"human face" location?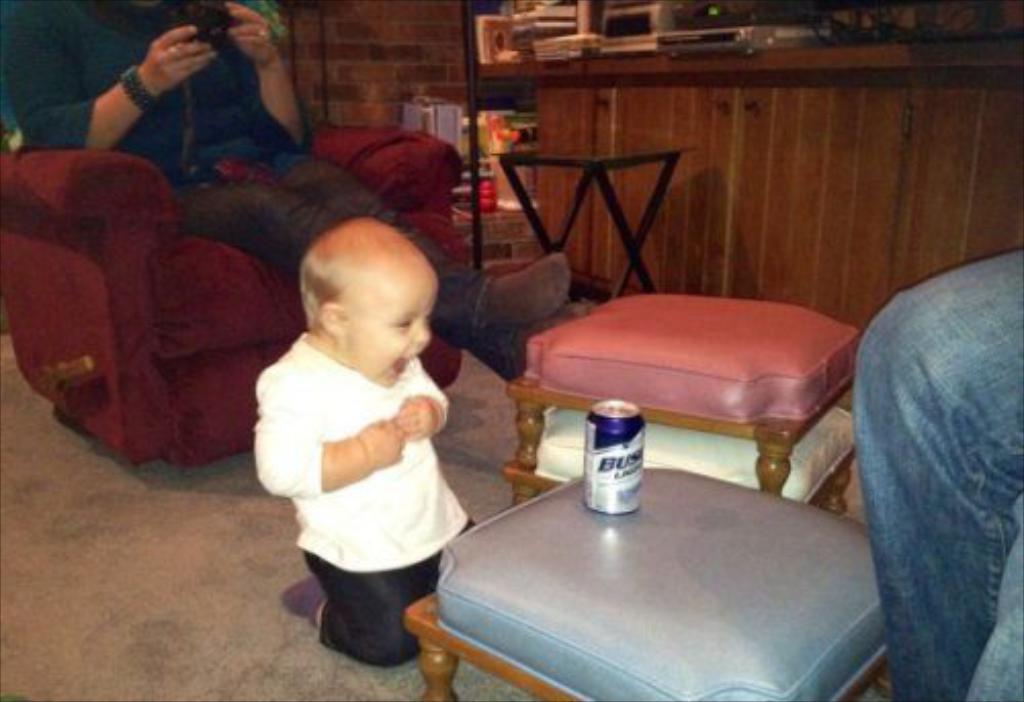
detection(332, 264, 440, 387)
